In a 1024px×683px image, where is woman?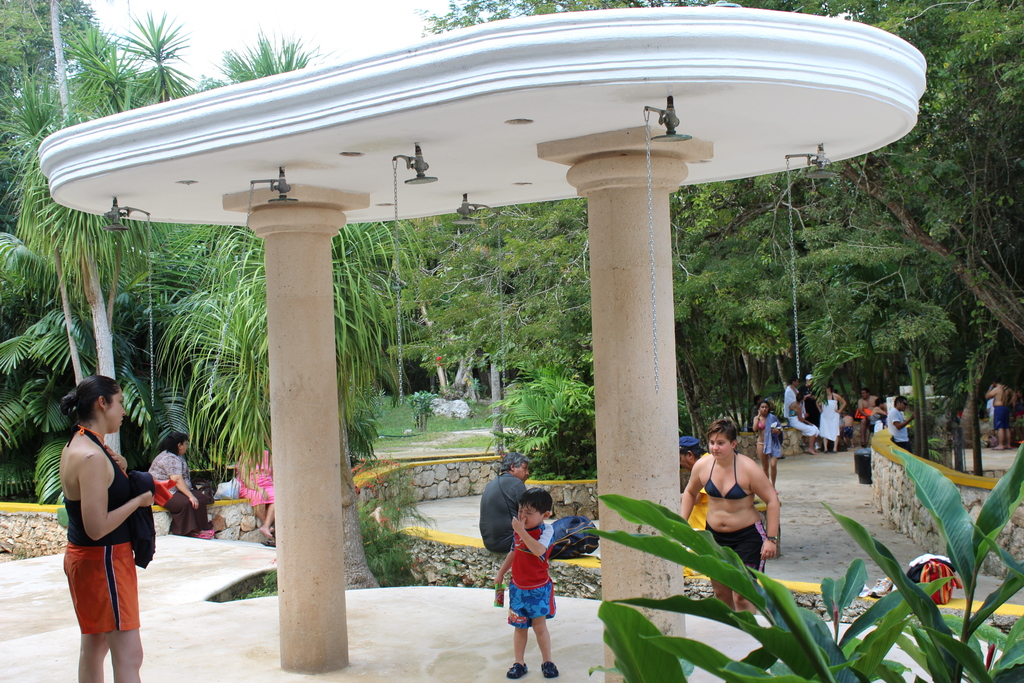
[x1=751, y1=401, x2=786, y2=498].
